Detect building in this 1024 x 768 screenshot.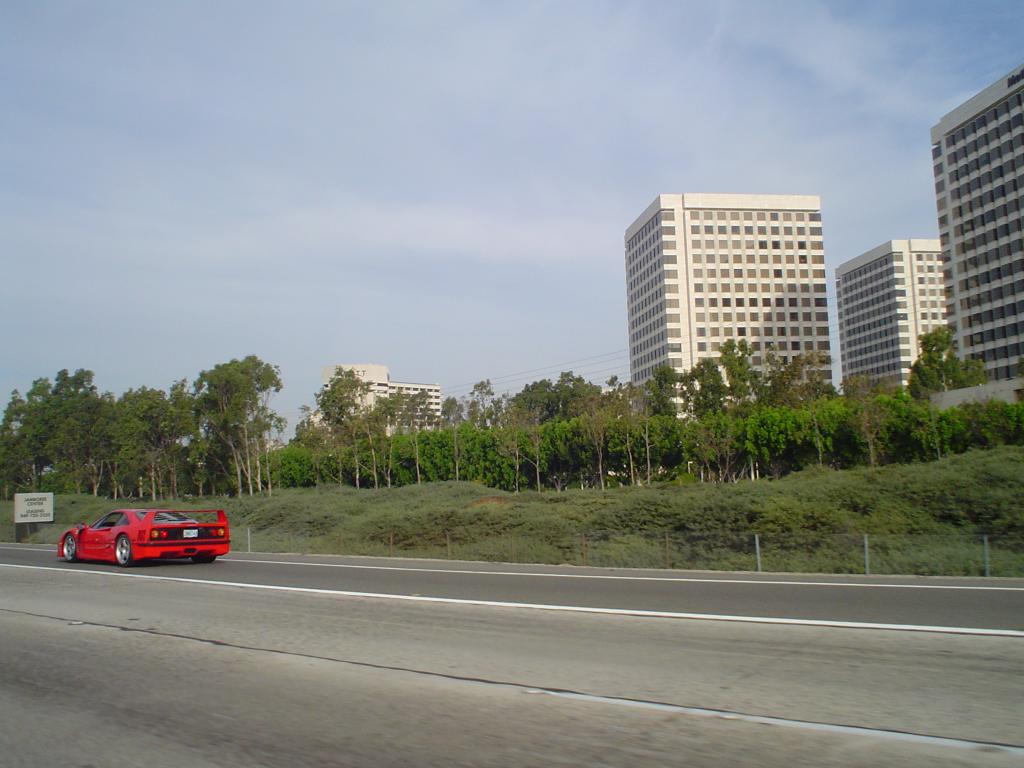
Detection: (831,240,940,404).
